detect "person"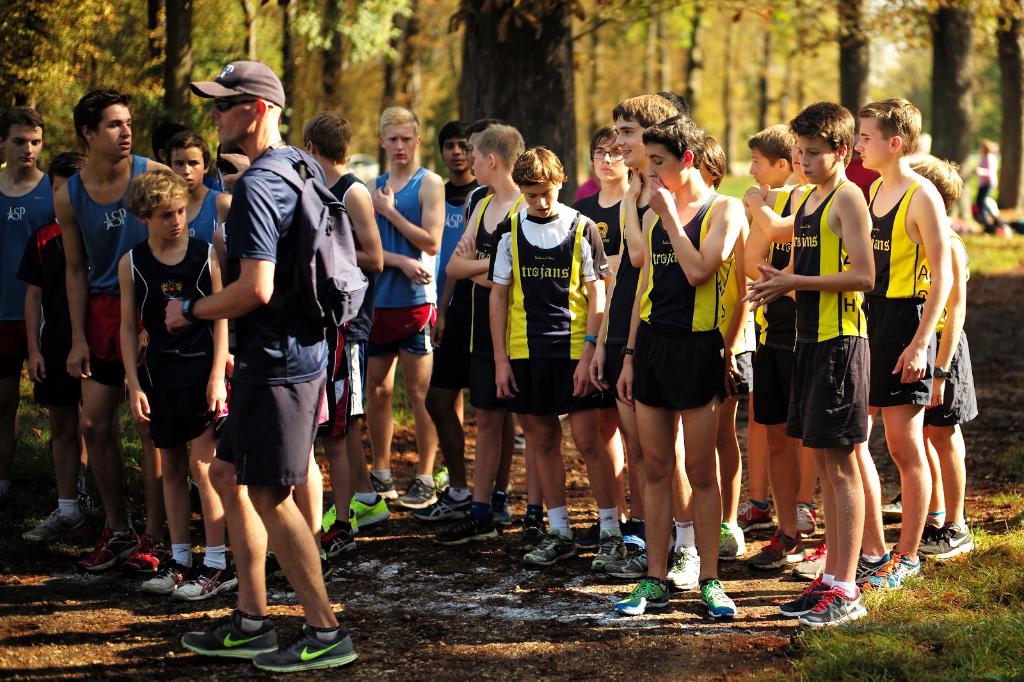
box(742, 106, 793, 255)
